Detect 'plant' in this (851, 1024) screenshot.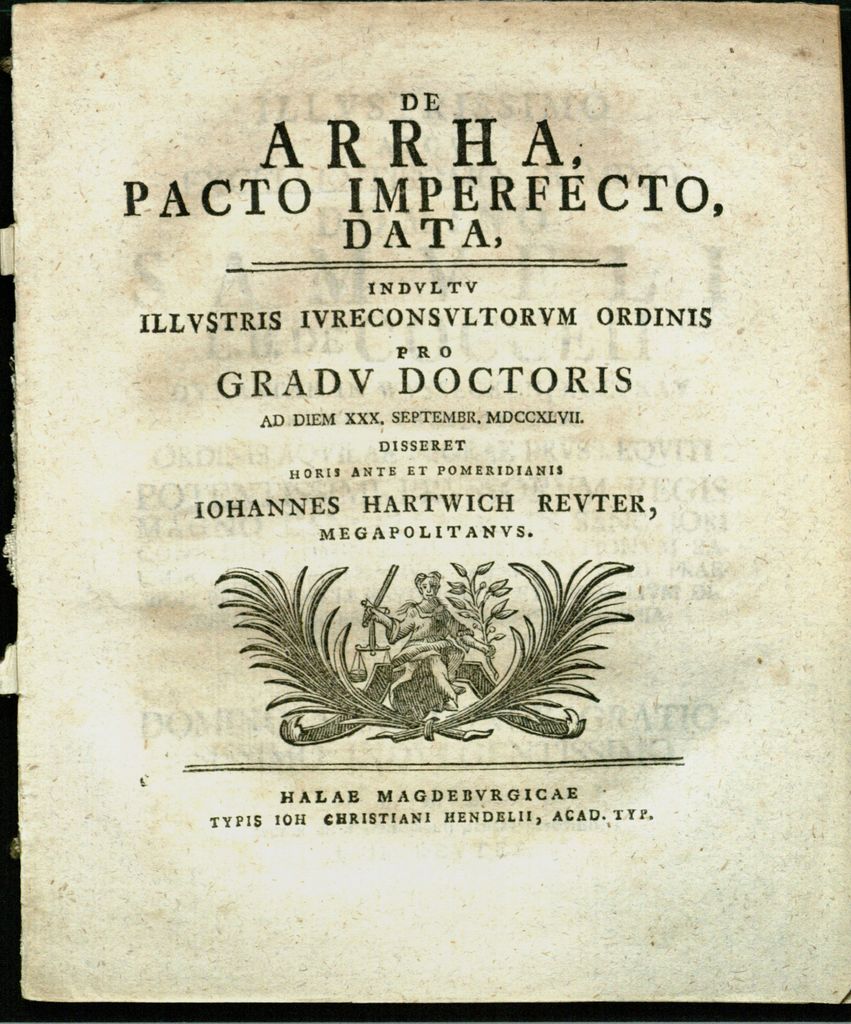
Detection: 201,540,652,760.
